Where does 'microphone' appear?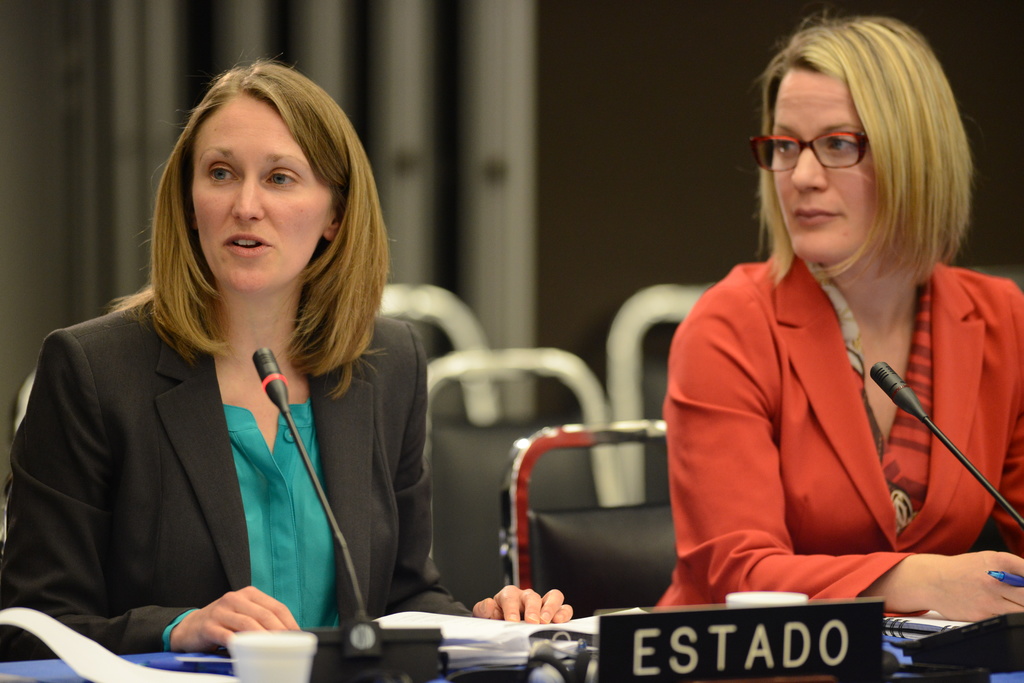
Appears at 256,347,287,410.
